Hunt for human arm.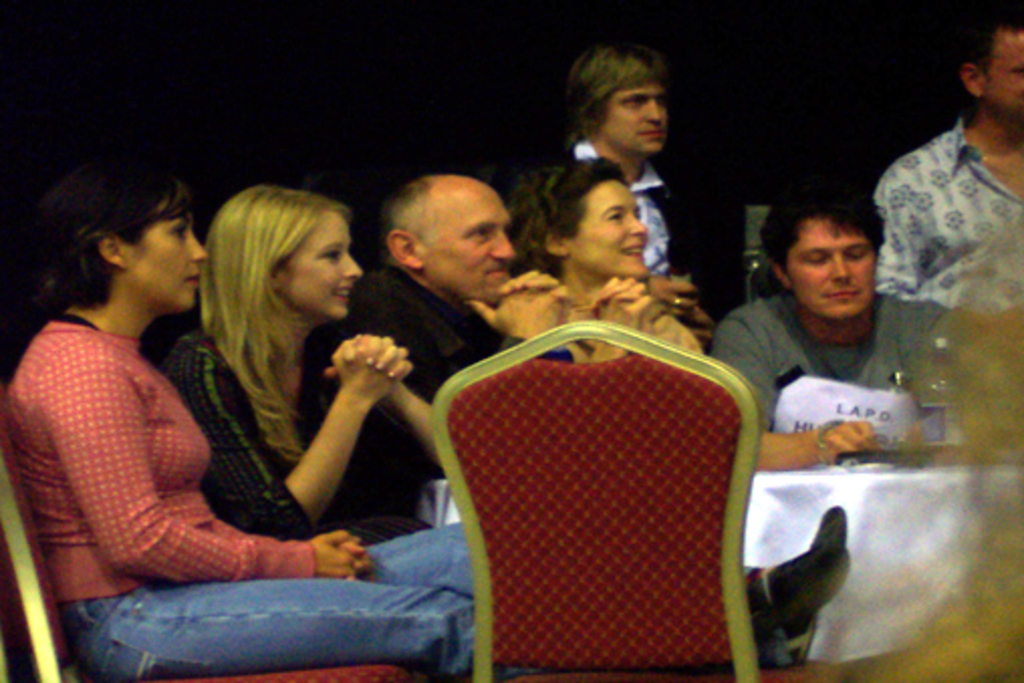
Hunted down at {"x1": 308, "y1": 526, "x2": 359, "y2": 578}.
